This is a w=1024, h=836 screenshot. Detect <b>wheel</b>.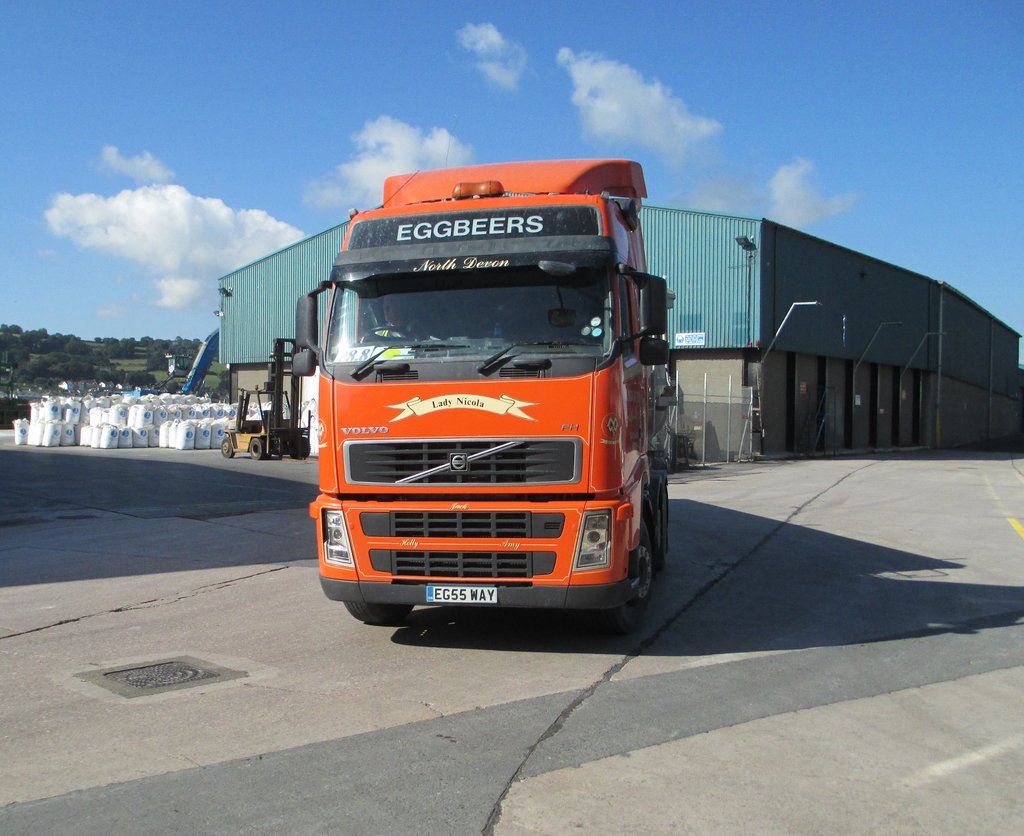
252,440,263,458.
